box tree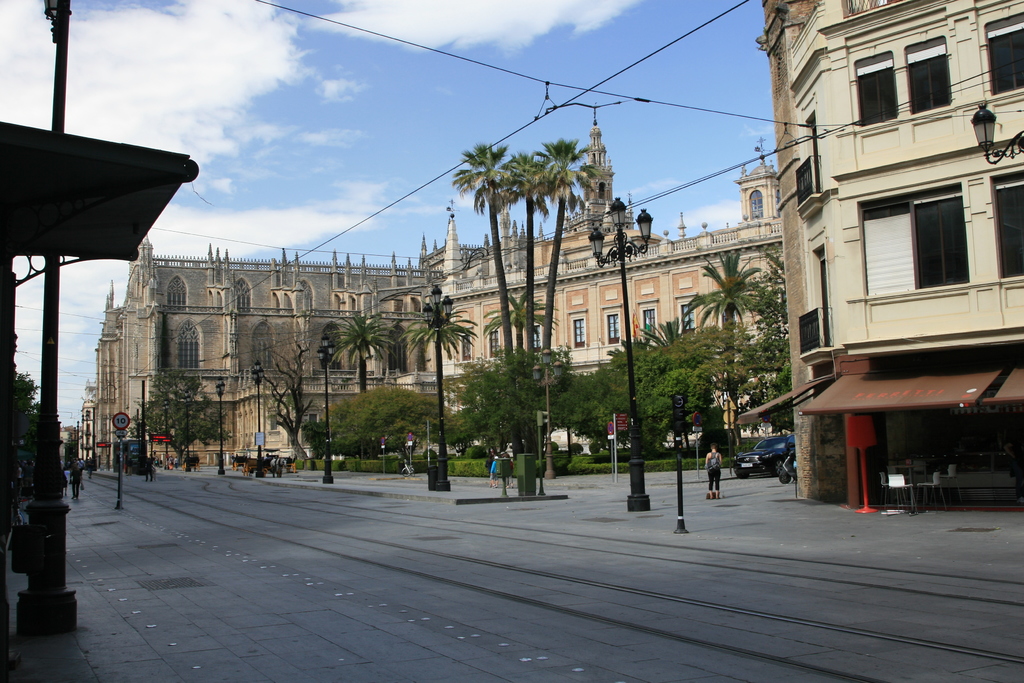
pyautogui.locateOnScreen(319, 383, 411, 477)
